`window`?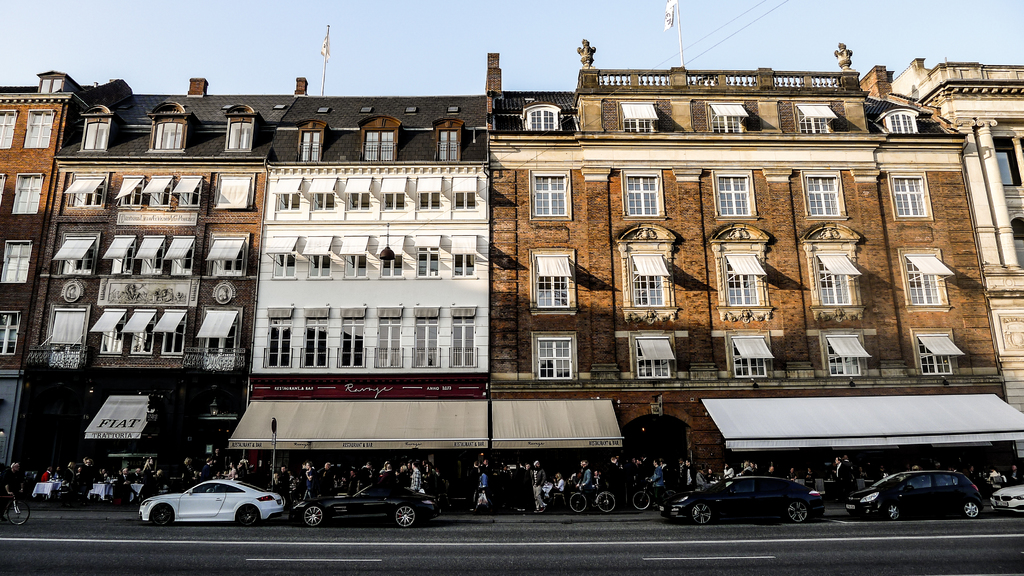
bbox=[710, 169, 758, 218]
